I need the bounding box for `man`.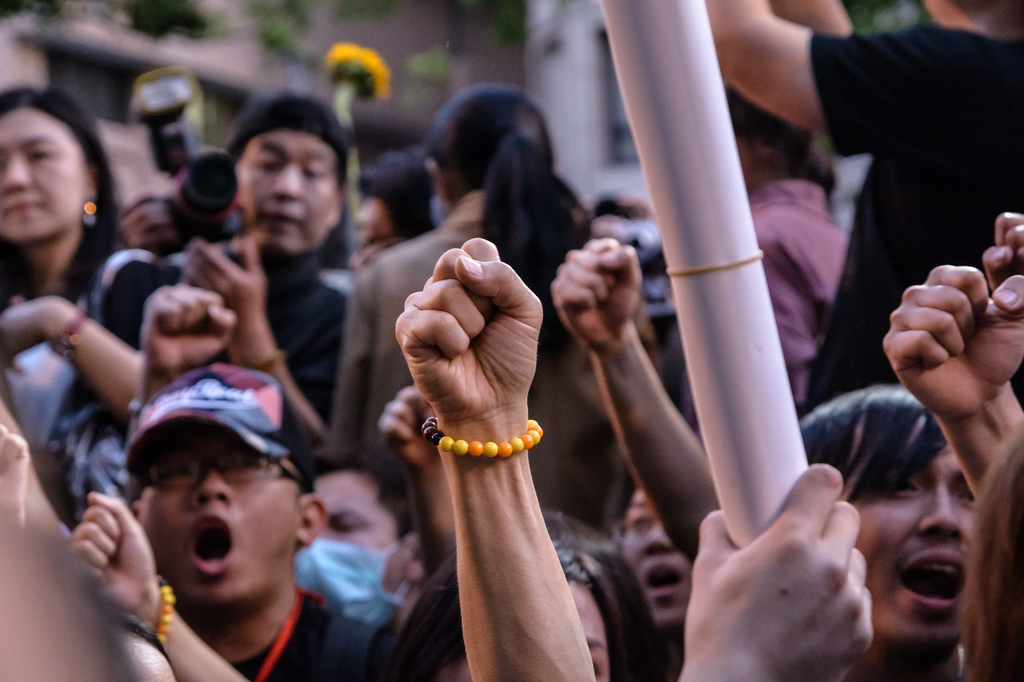
Here it is: left=293, top=448, right=420, bottom=635.
